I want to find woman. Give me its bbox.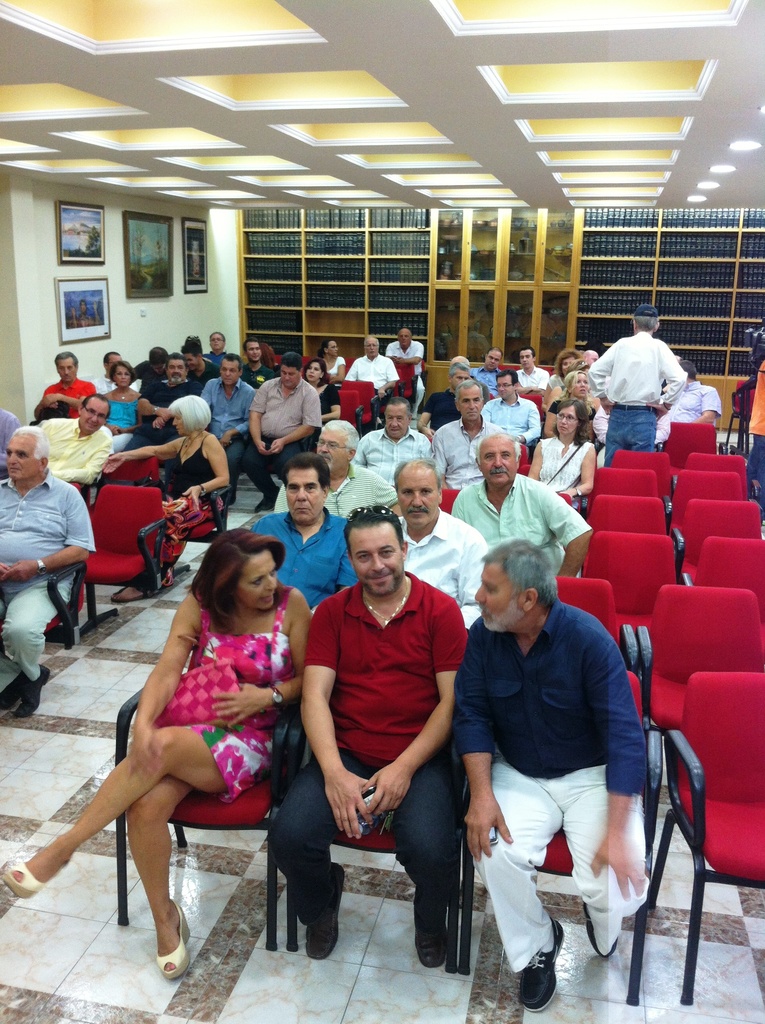
<region>102, 393, 230, 601</region>.
